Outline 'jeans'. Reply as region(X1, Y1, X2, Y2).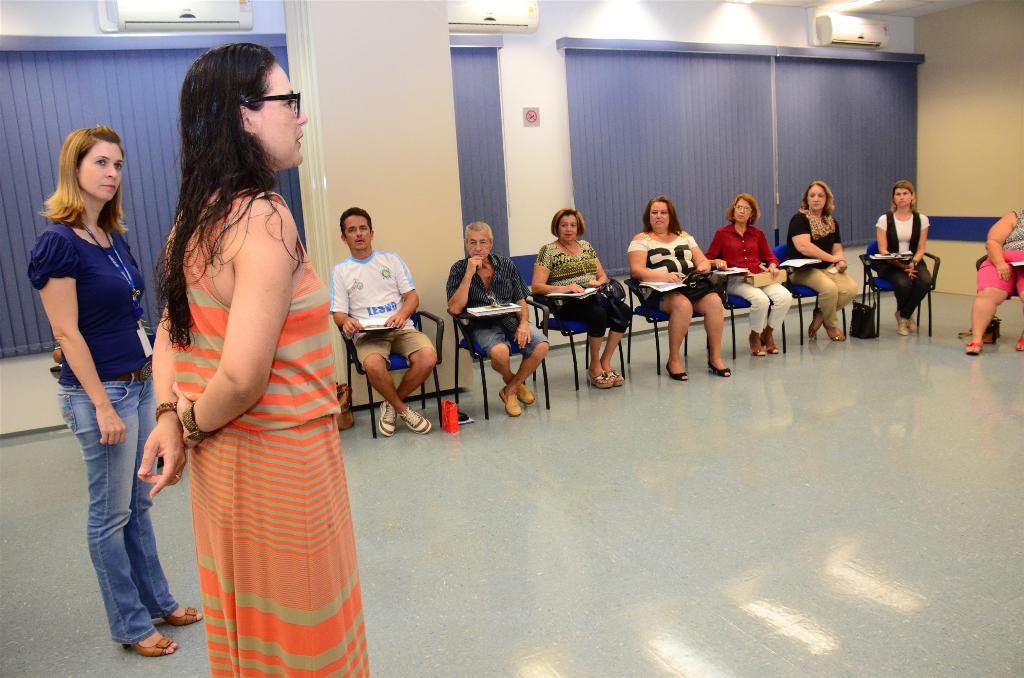
region(68, 414, 172, 665).
